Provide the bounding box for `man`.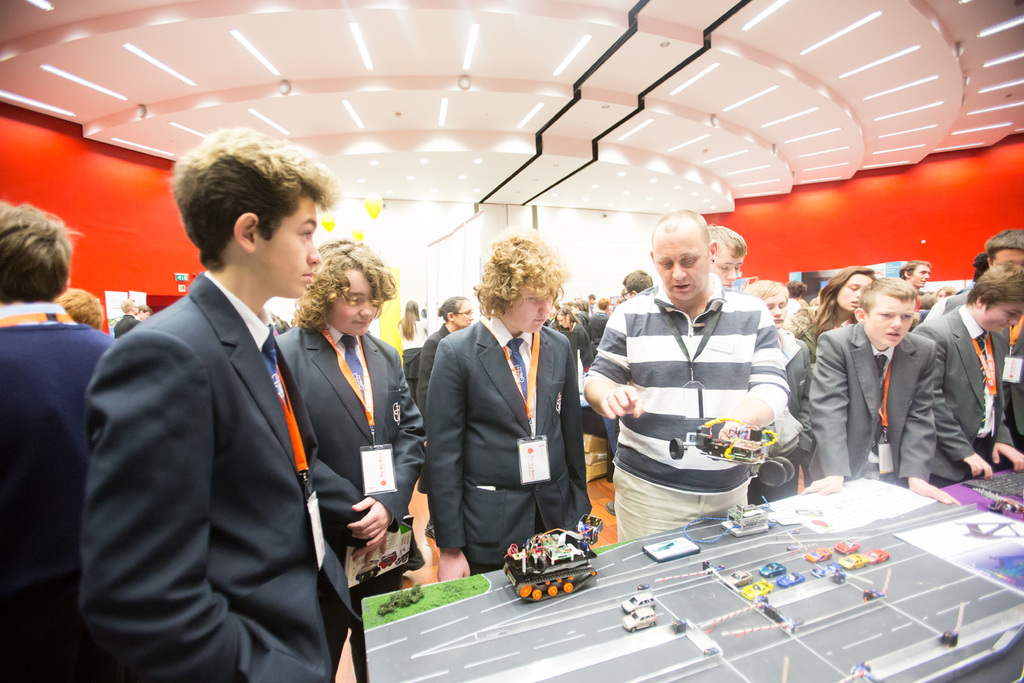
(274,239,427,599).
